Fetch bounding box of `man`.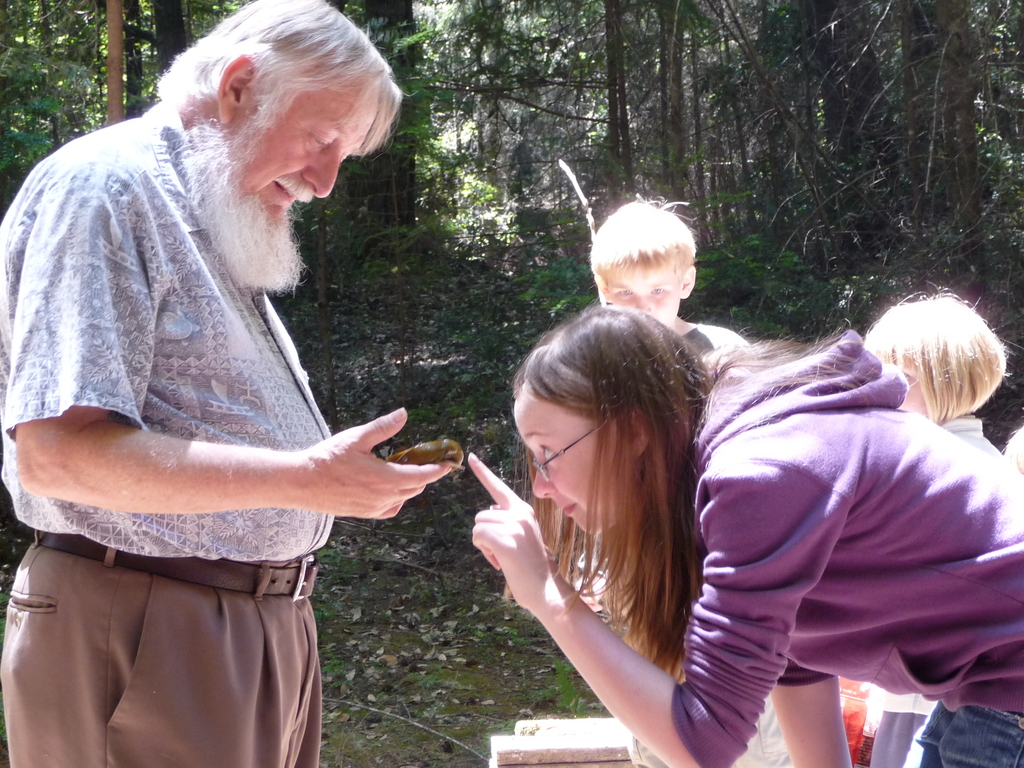
Bbox: left=17, top=9, right=474, bottom=740.
